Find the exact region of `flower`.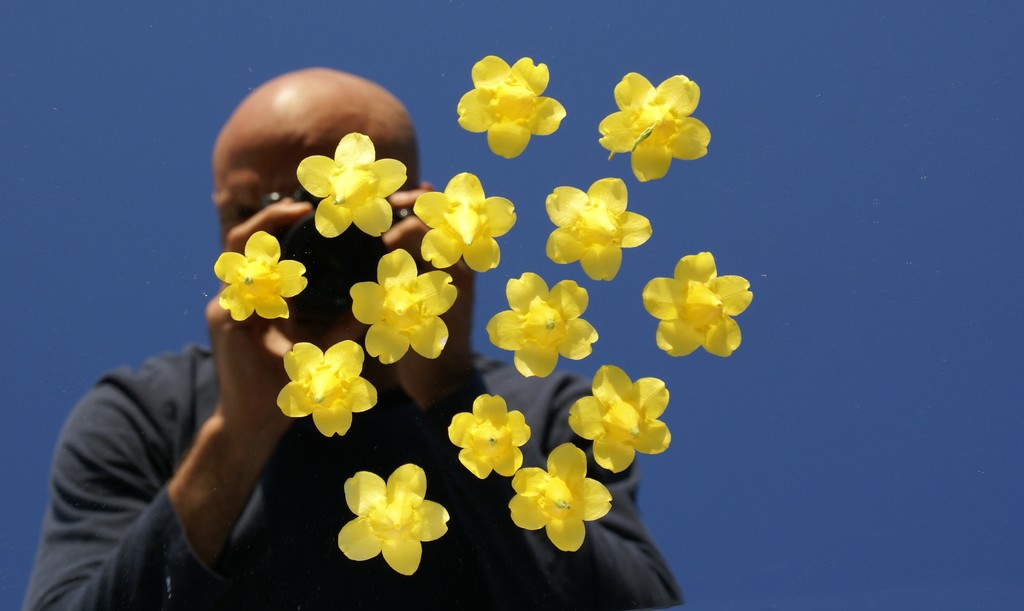
Exact region: 565, 363, 674, 469.
